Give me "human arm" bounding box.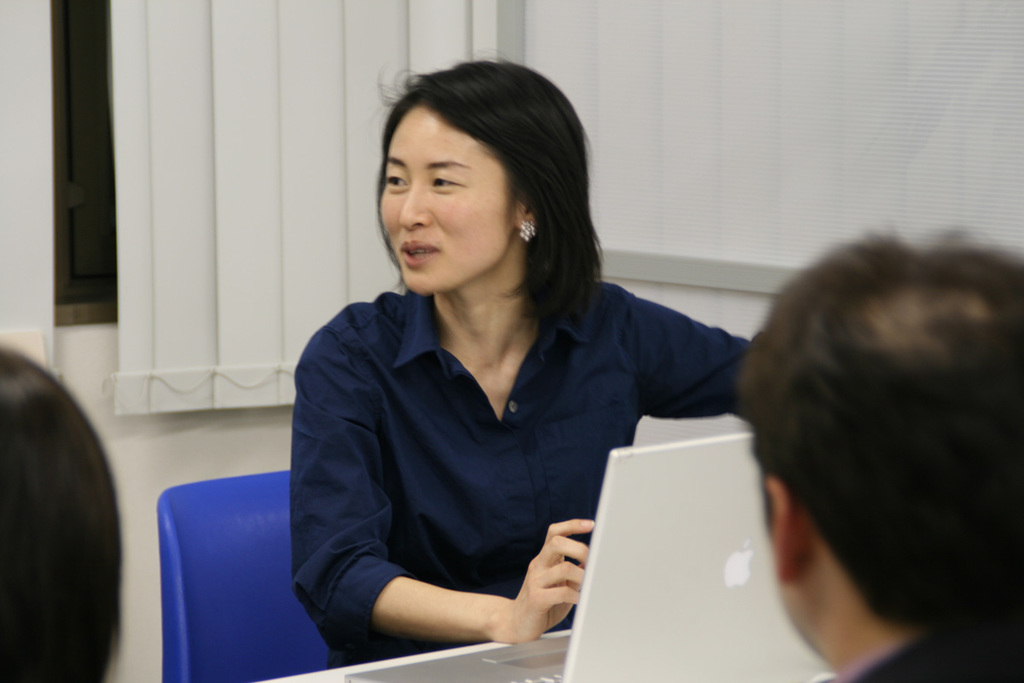
box=[286, 340, 596, 639].
